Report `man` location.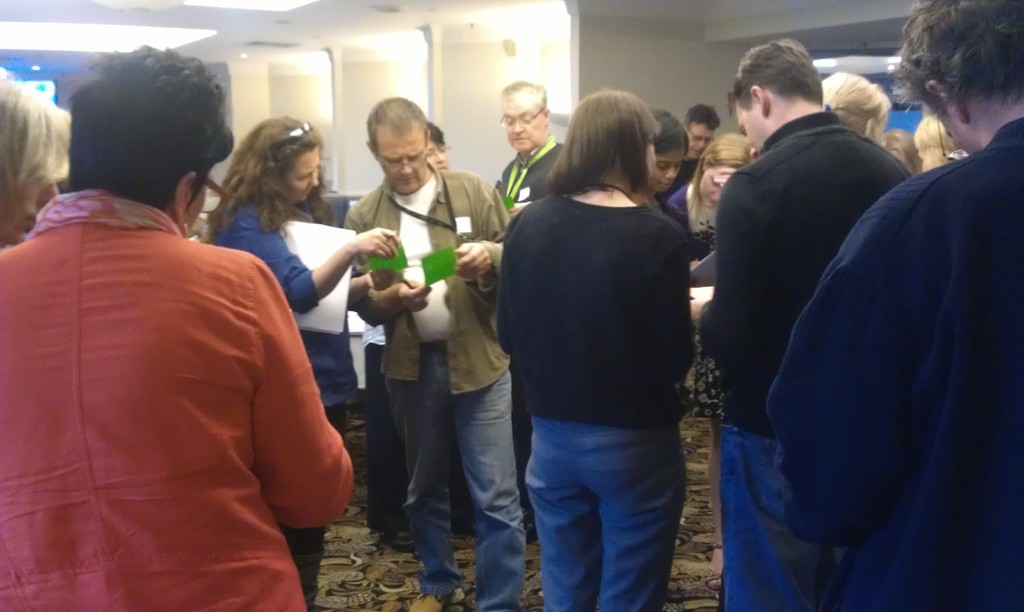
Report: {"left": 689, "top": 38, "right": 915, "bottom": 611}.
